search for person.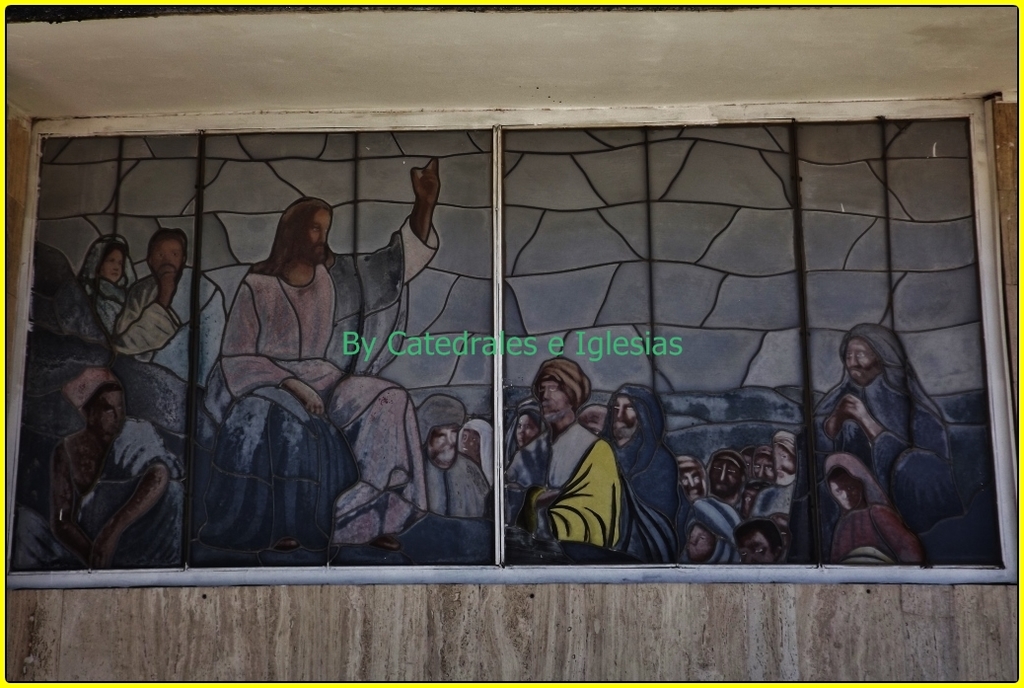
Found at <box>212,152,438,552</box>.
